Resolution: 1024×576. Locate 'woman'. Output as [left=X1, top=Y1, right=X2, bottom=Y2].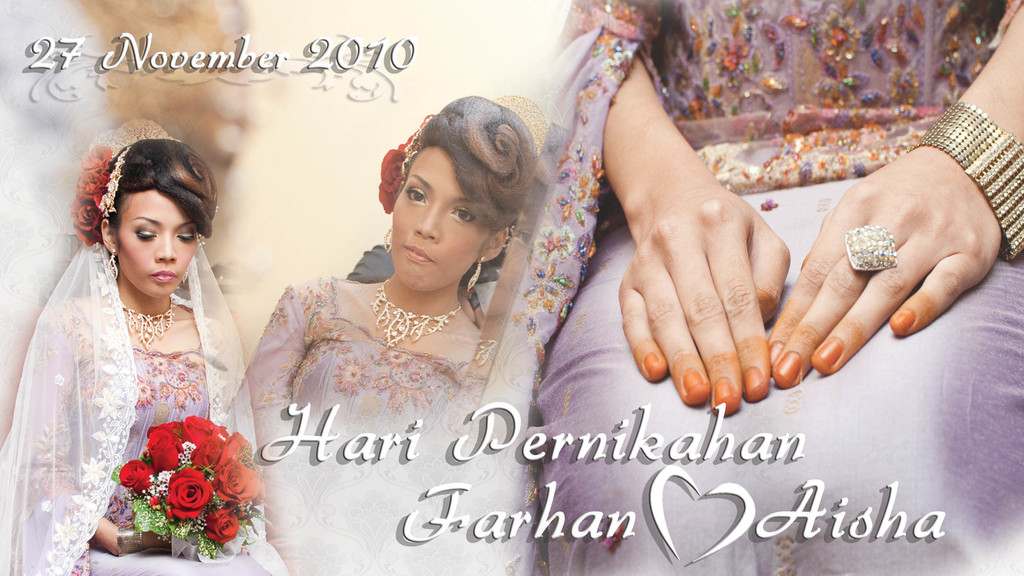
[left=0, top=125, right=266, bottom=564].
